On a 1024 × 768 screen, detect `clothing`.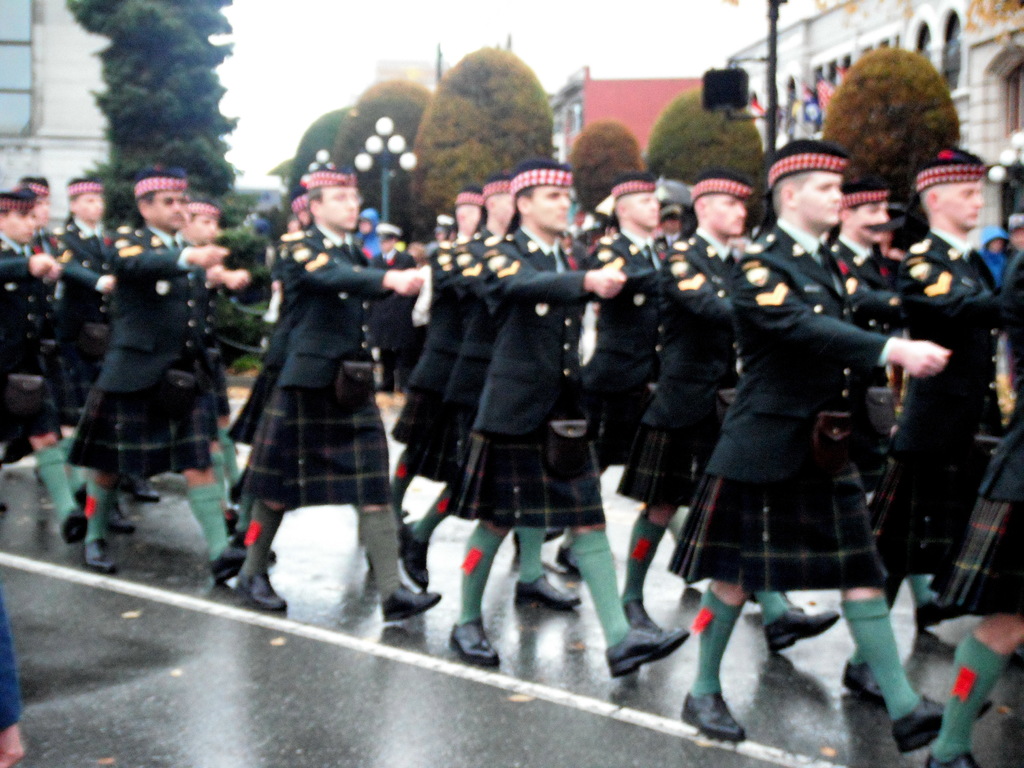
<bbox>664, 214, 874, 586</bbox>.
